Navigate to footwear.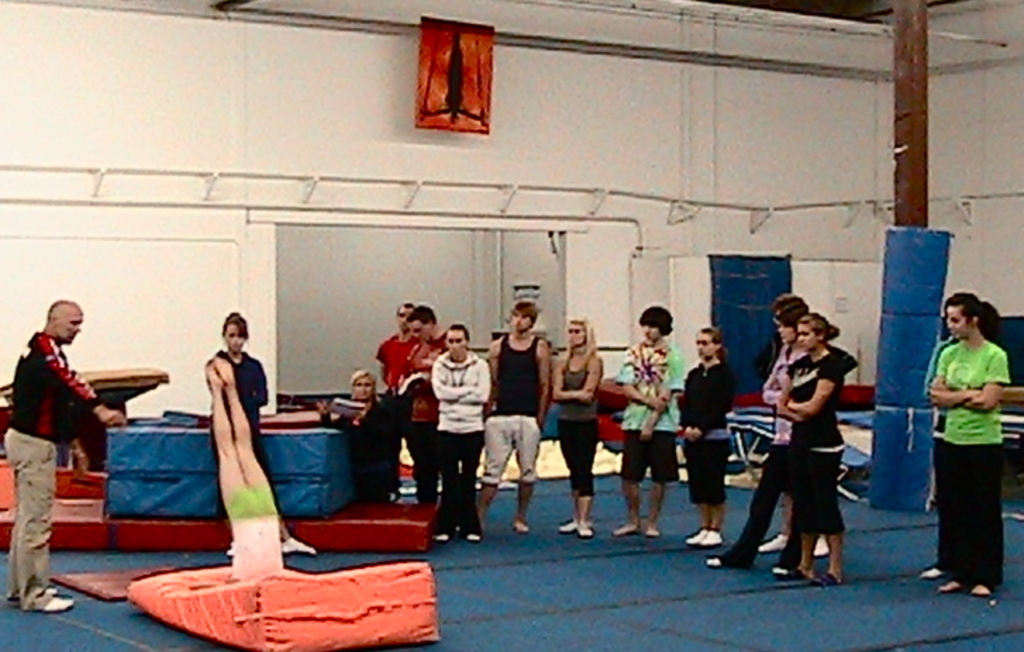
Navigation target: (left=10, top=566, right=73, bottom=625).
